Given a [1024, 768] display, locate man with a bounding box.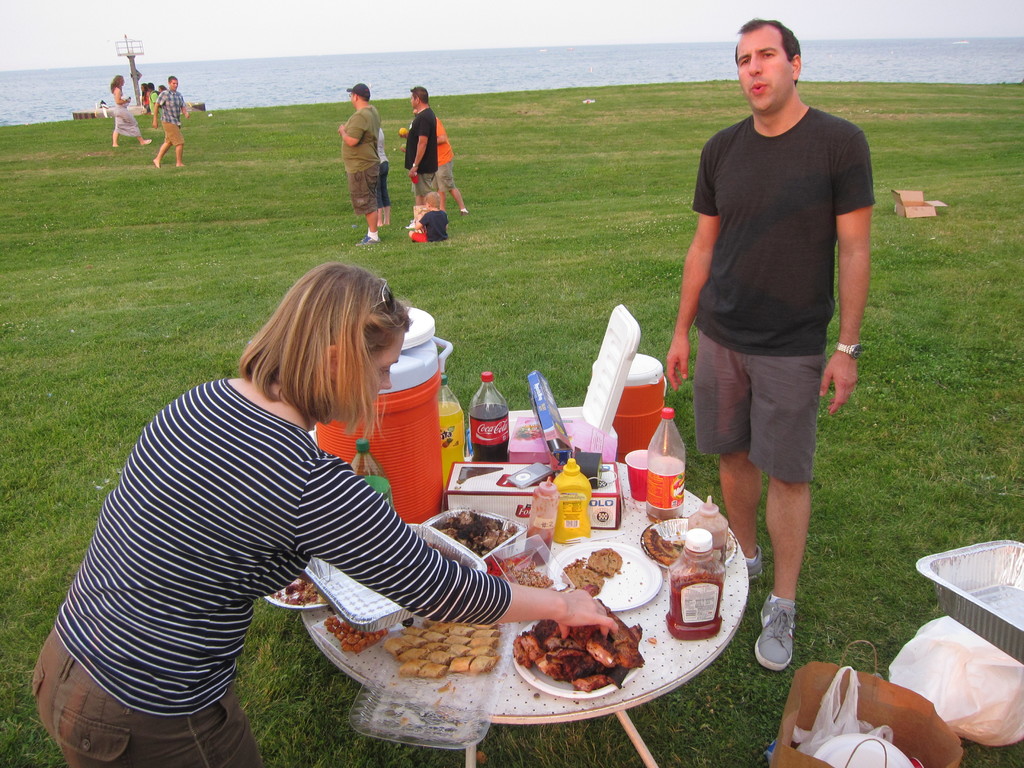
Located: box(401, 83, 440, 230).
